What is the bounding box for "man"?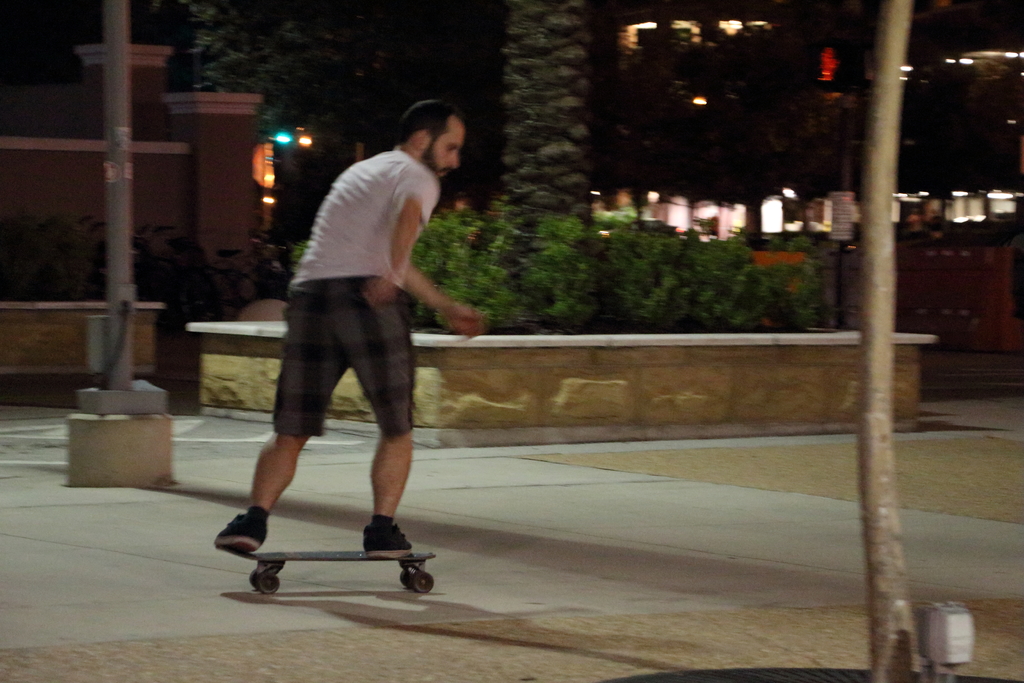
region(241, 95, 474, 580).
